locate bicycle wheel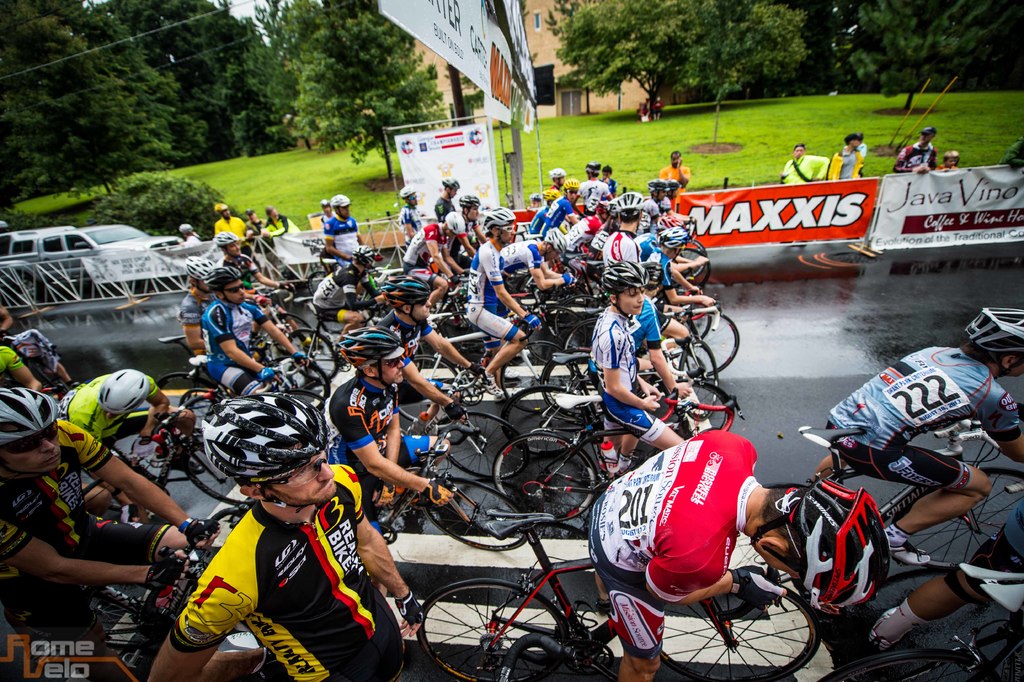
bbox=[438, 274, 476, 330]
